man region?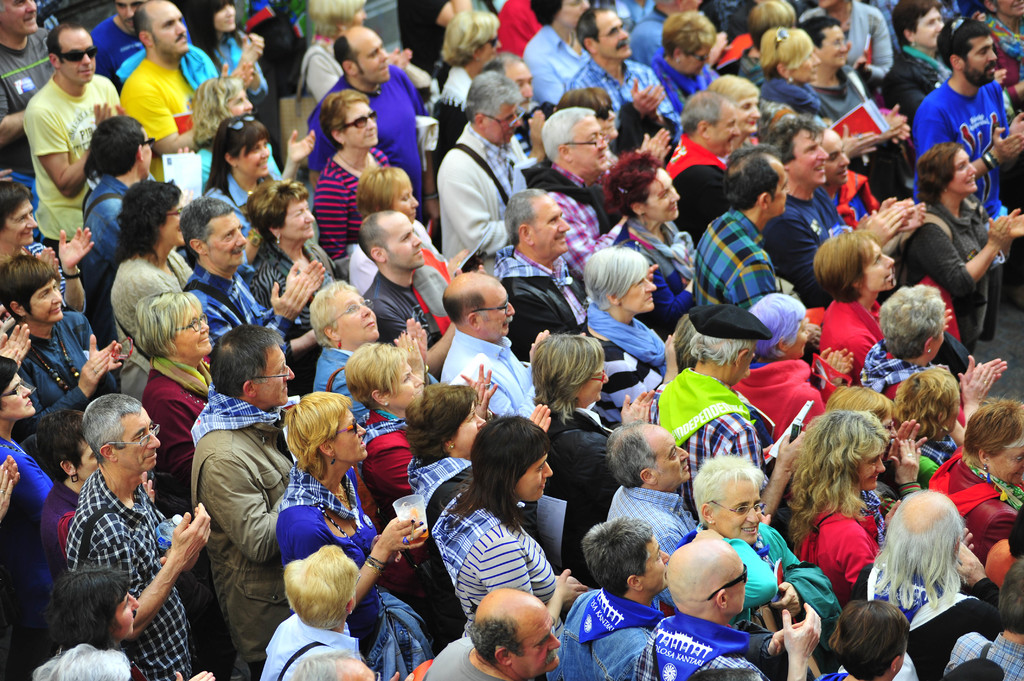
{"left": 185, "top": 326, "right": 301, "bottom": 680}
